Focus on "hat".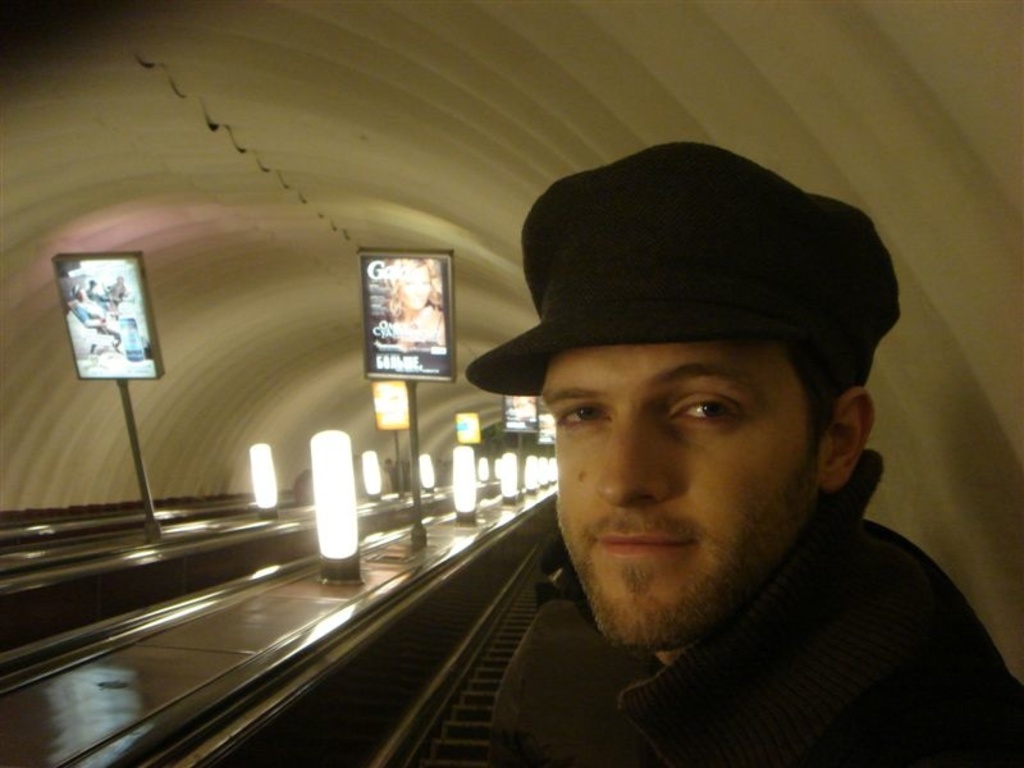
Focused at Rect(465, 141, 897, 397).
